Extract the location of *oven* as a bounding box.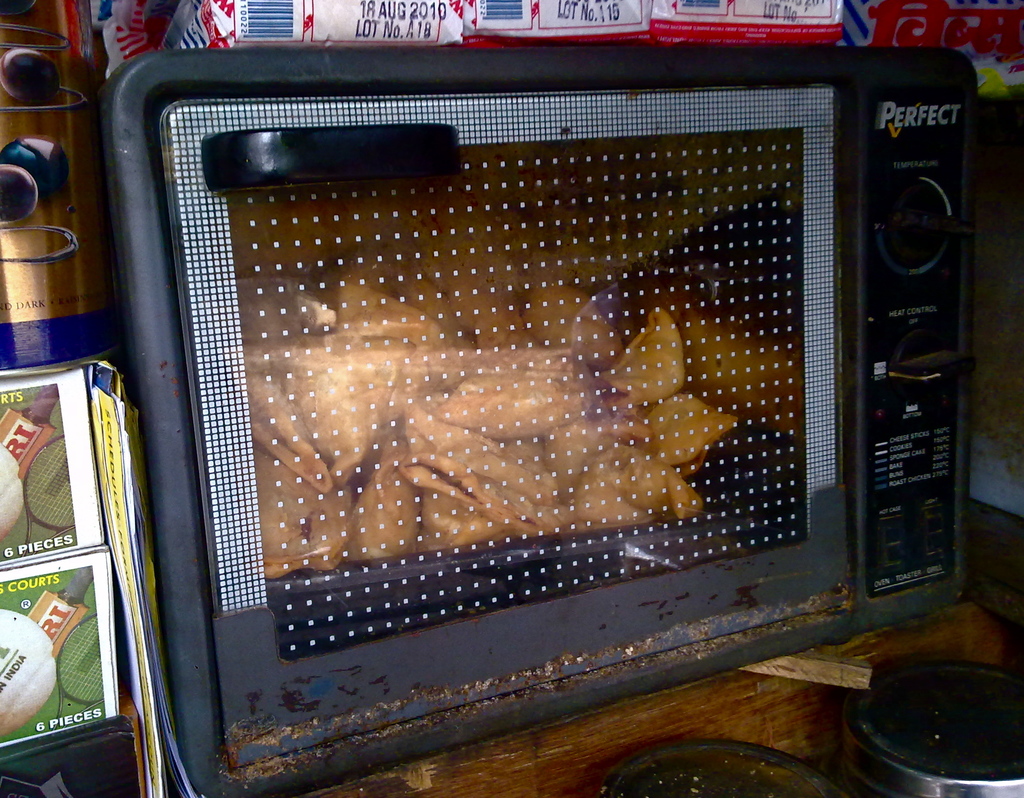
left=92, top=44, right=975, bottom=797.
